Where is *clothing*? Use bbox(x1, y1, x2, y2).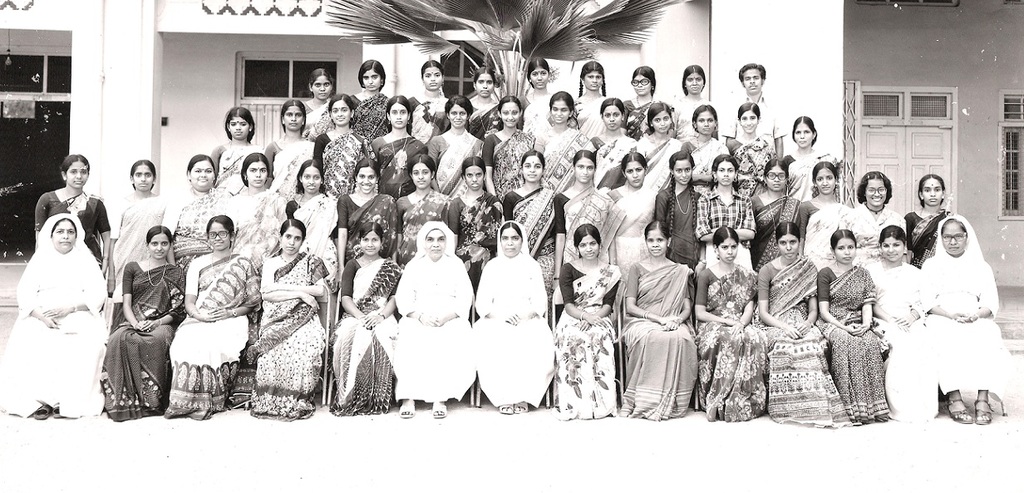
bbox(350, 77, 406, 147).
